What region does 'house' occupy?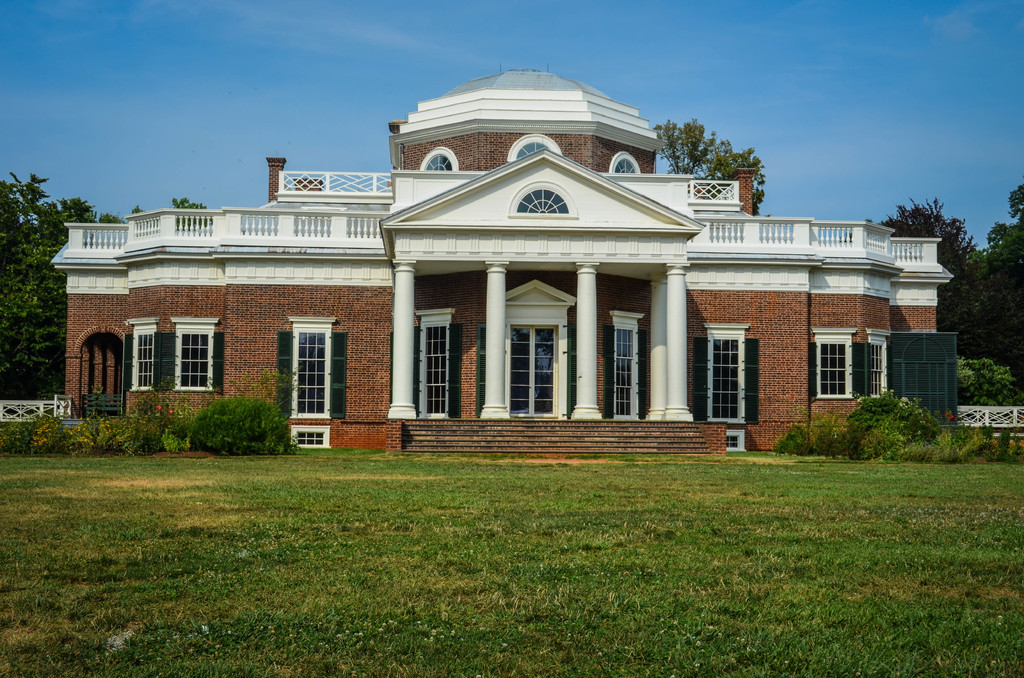
49, 69, 954, 451.
